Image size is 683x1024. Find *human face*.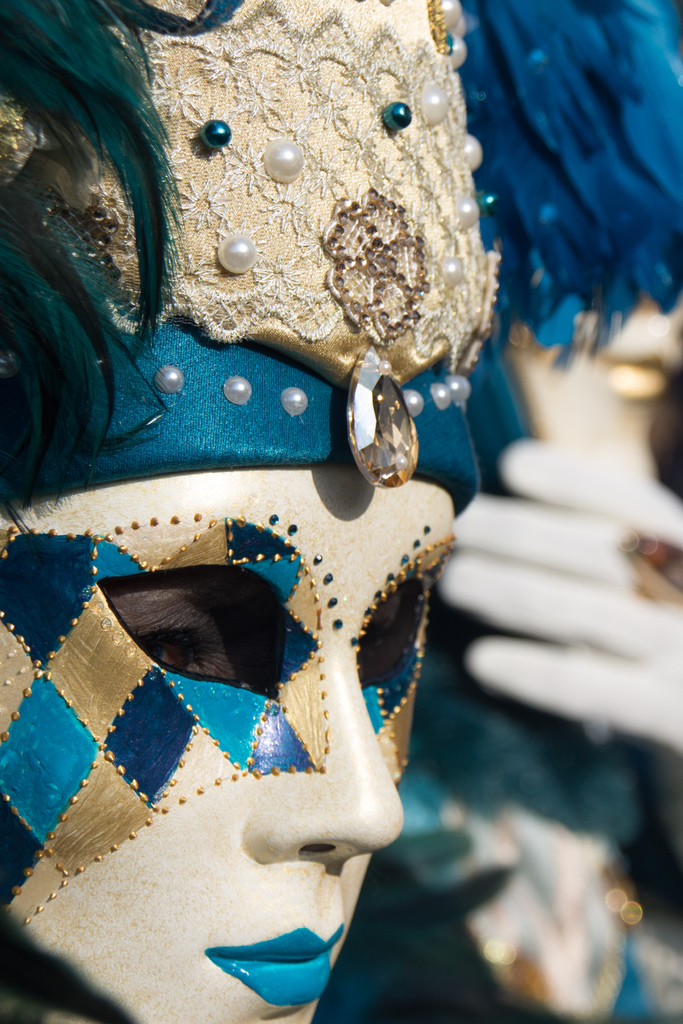
{"left": 0, "top": 465, "right": 459, "bottom": 1023}.
